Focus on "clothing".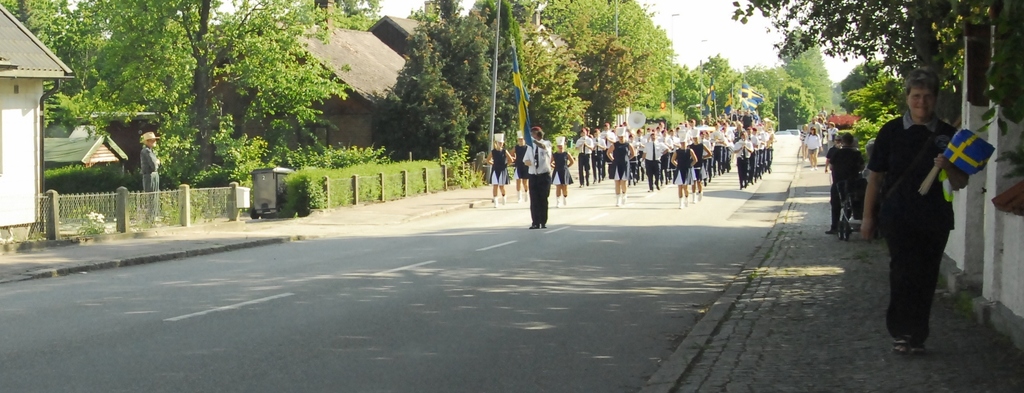
Focused at [870, 113, 968, 338].
